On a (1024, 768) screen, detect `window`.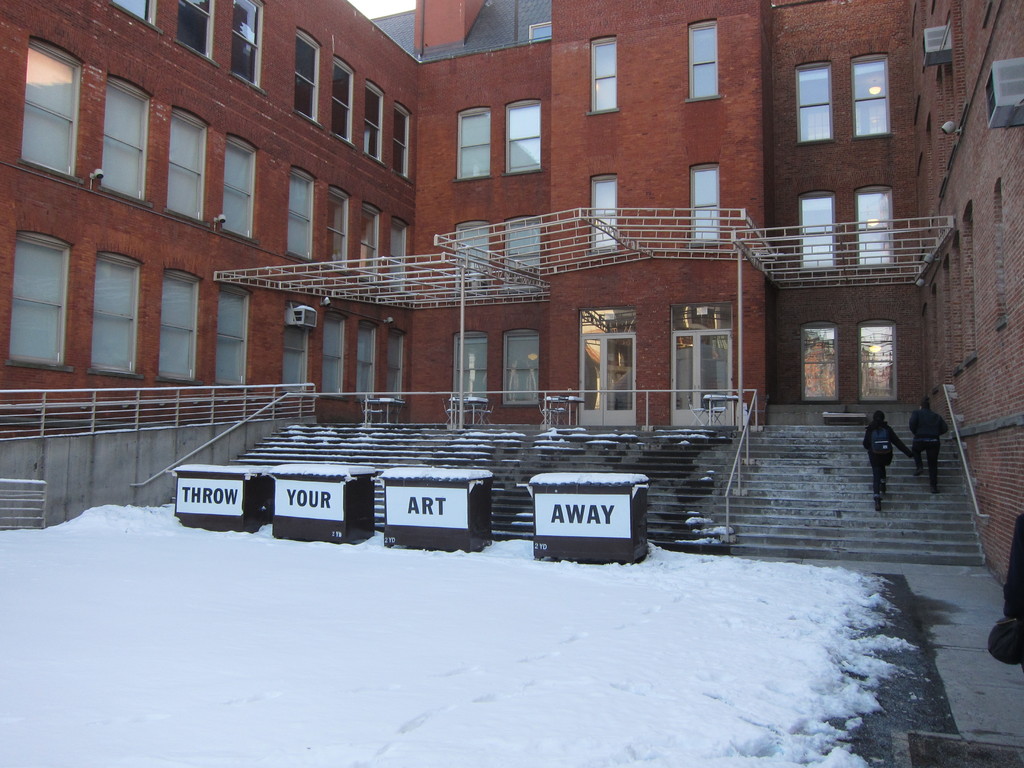
[x1=208, y1=273, x2=250, y2=389].
